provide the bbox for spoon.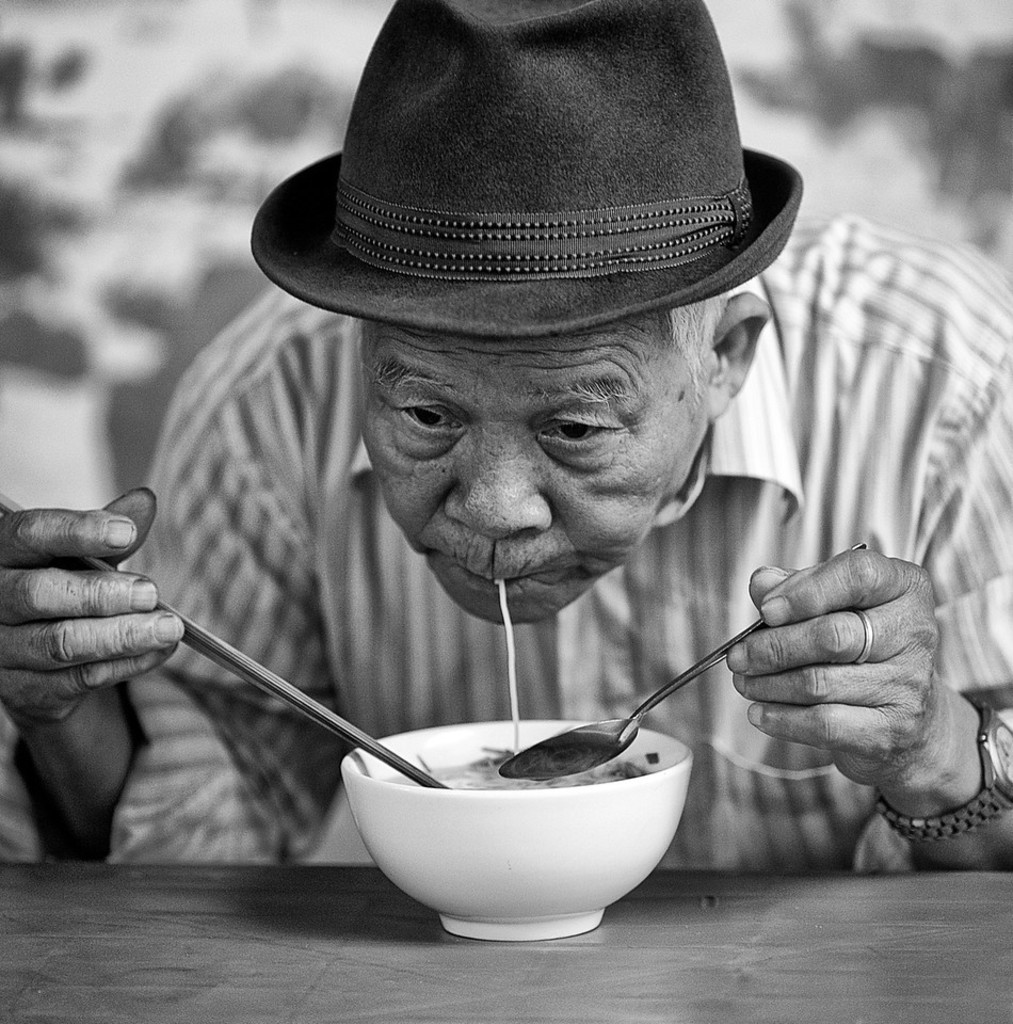
box(498, 544, 865, 781).
